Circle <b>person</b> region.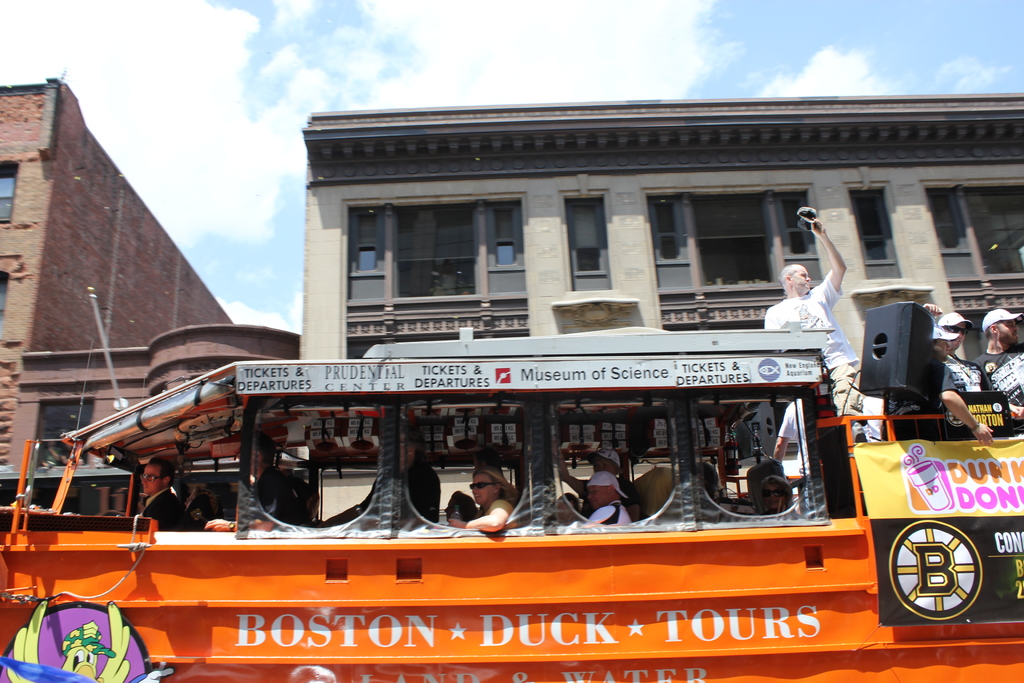
Region: 140,462,199,531.
